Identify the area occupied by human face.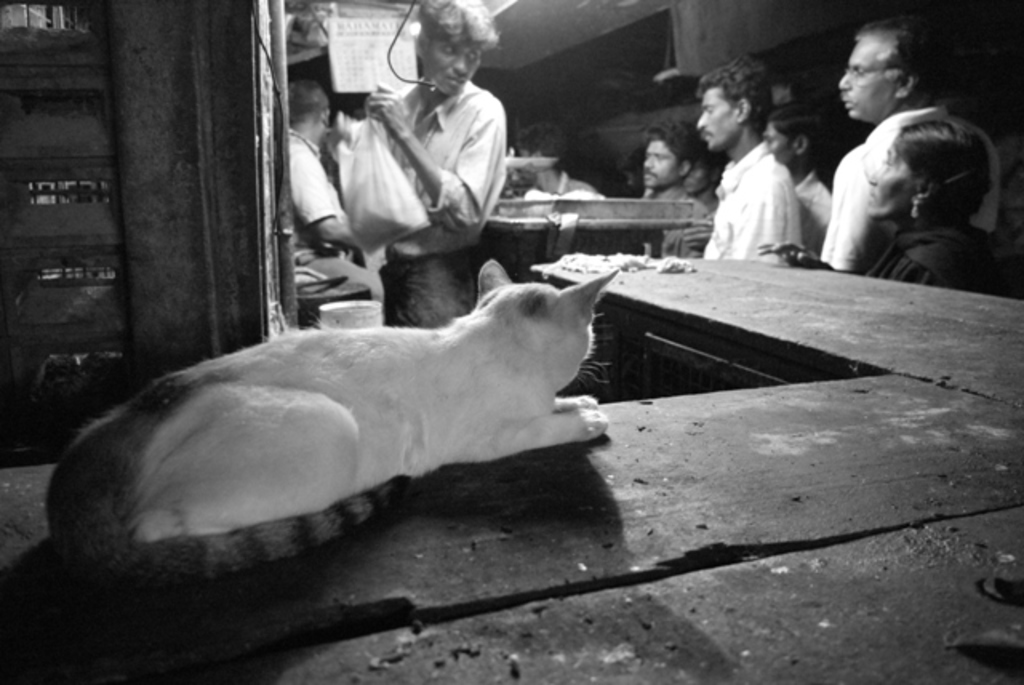
Area: <region>835, 26, 888, 115</region>.
